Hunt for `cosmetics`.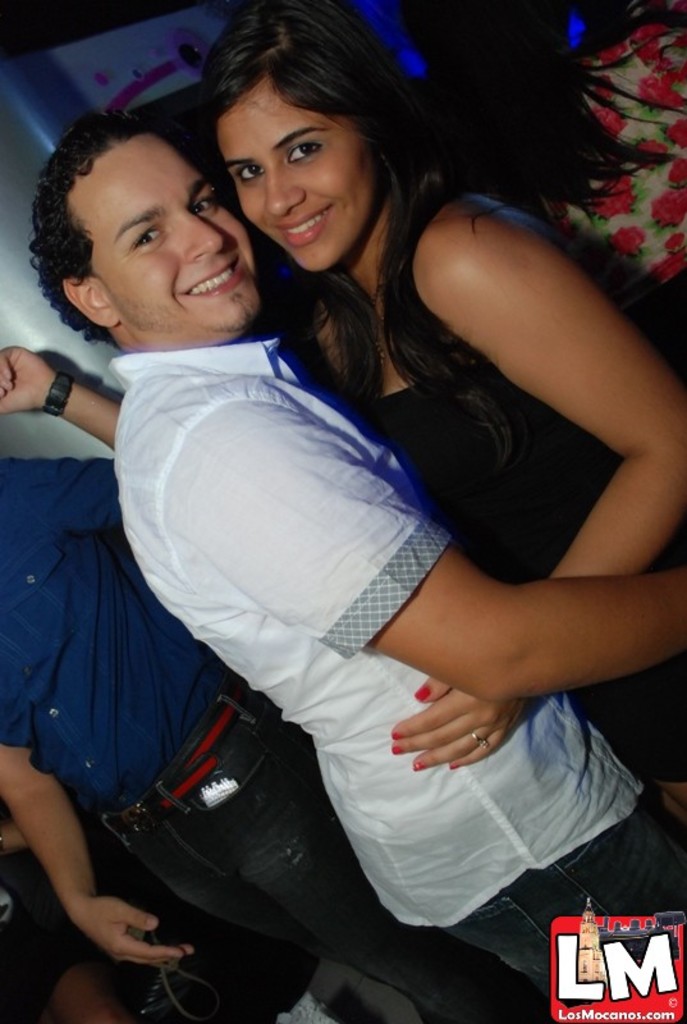
Hunted down at locate(408, 682, 432, 701).
